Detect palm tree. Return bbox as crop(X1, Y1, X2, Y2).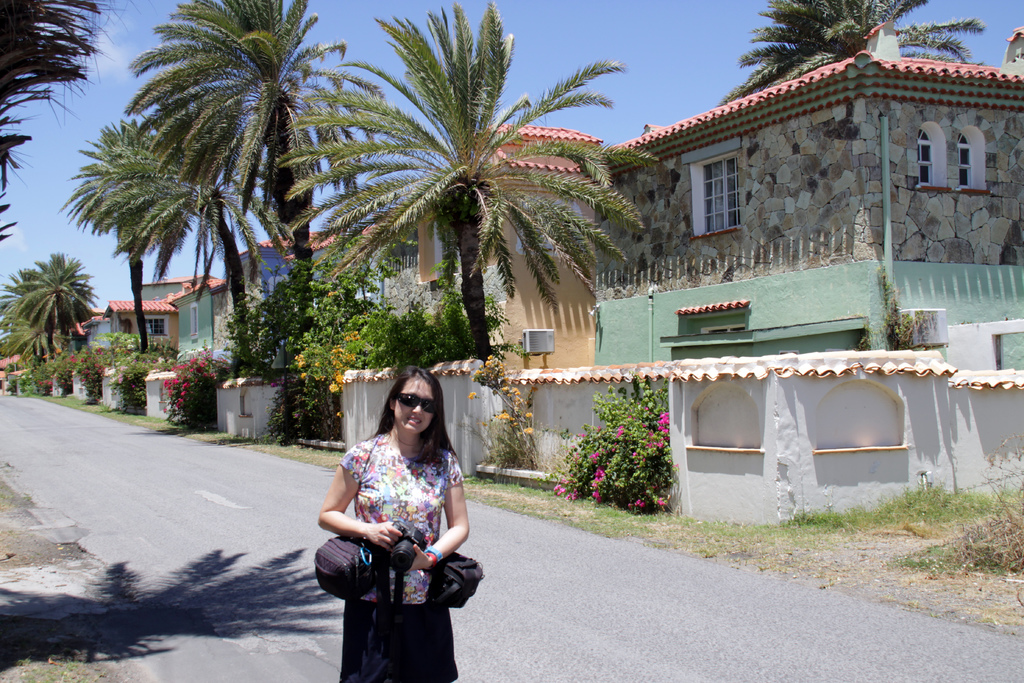
crop(353, 40, 617, 391).
